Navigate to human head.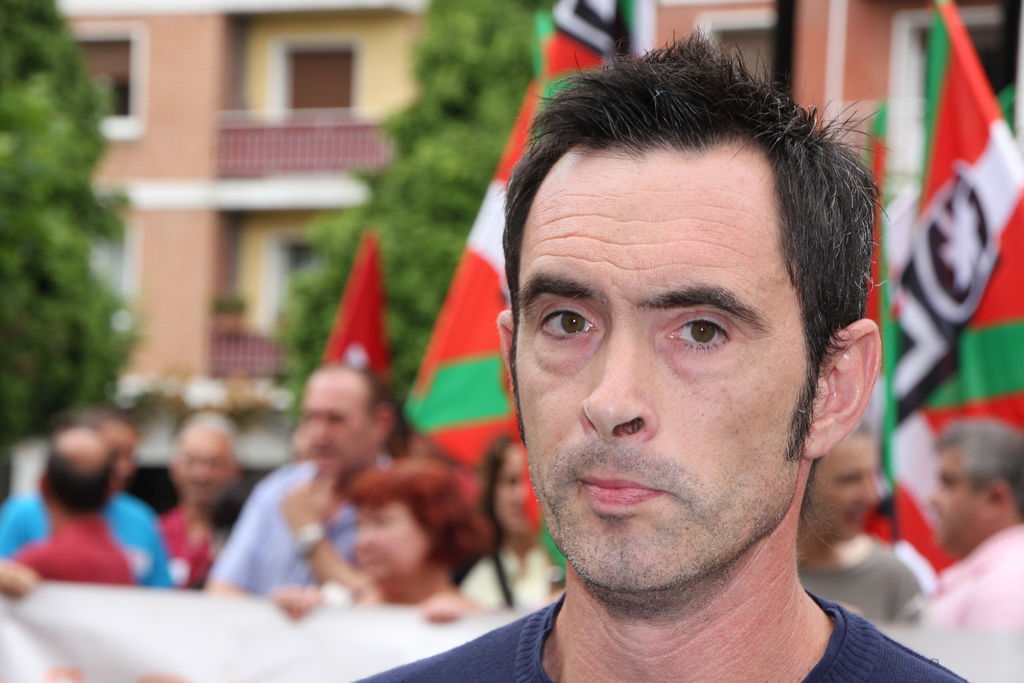
Navigation target: select_region(298, 360, 403, 475).
